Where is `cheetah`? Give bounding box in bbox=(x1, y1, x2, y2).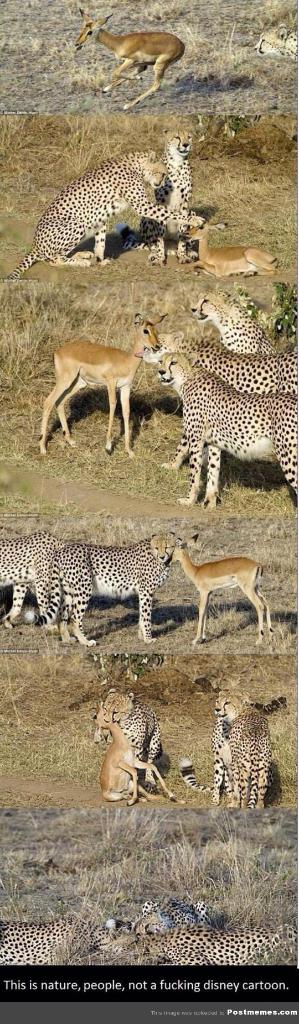
bbox=(0, 915, 131, 966).
